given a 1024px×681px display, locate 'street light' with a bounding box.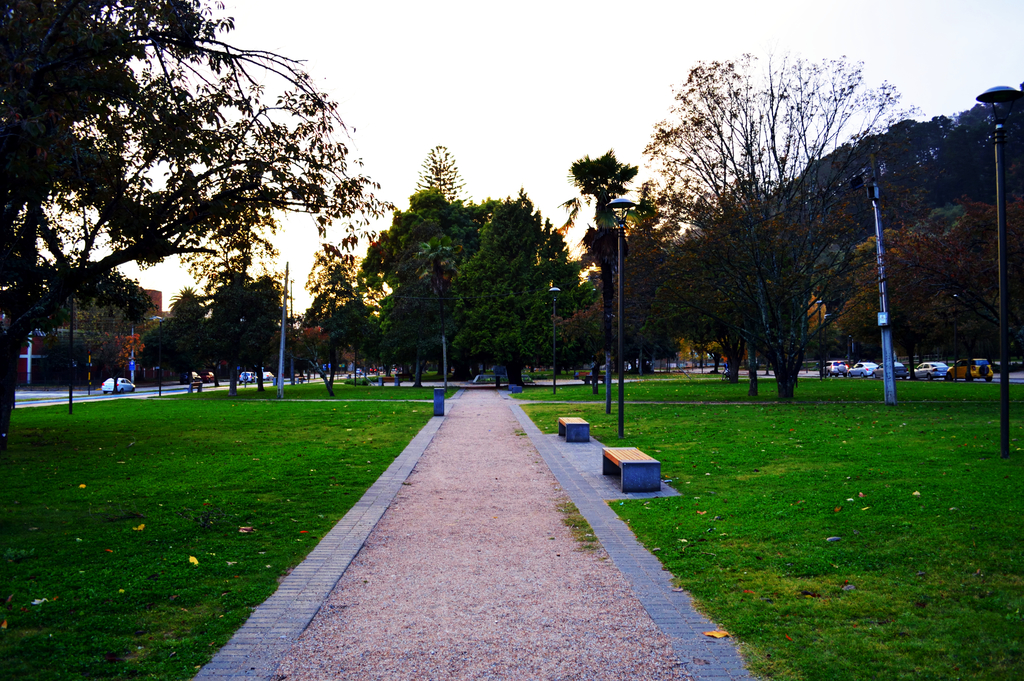
Located: left=602, top=194, right=634, bottom=426.
